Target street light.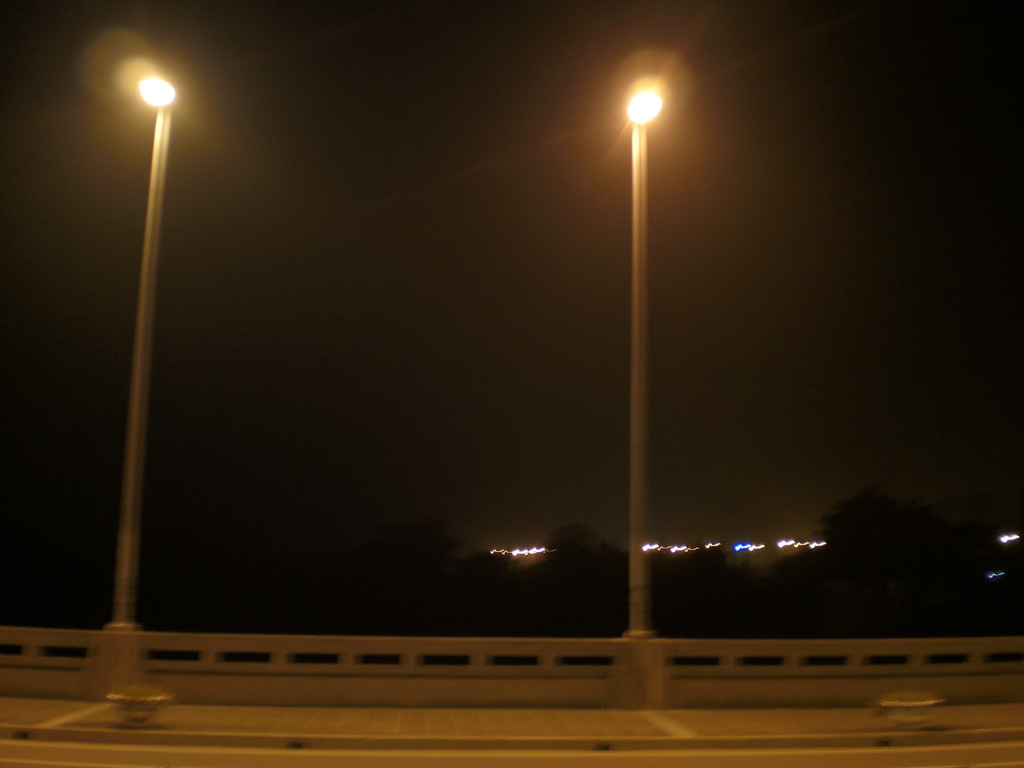
Target region: (left=126, top=74, right=181, bottom=636).
